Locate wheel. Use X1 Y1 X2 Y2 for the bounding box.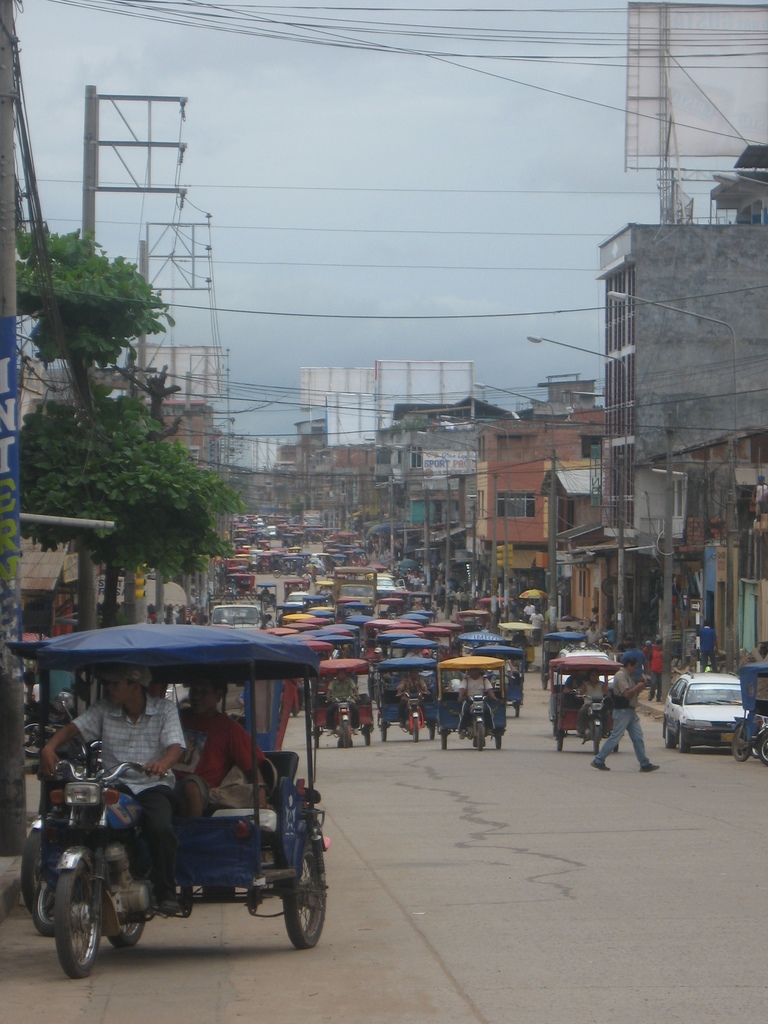
471 717 486 751.
